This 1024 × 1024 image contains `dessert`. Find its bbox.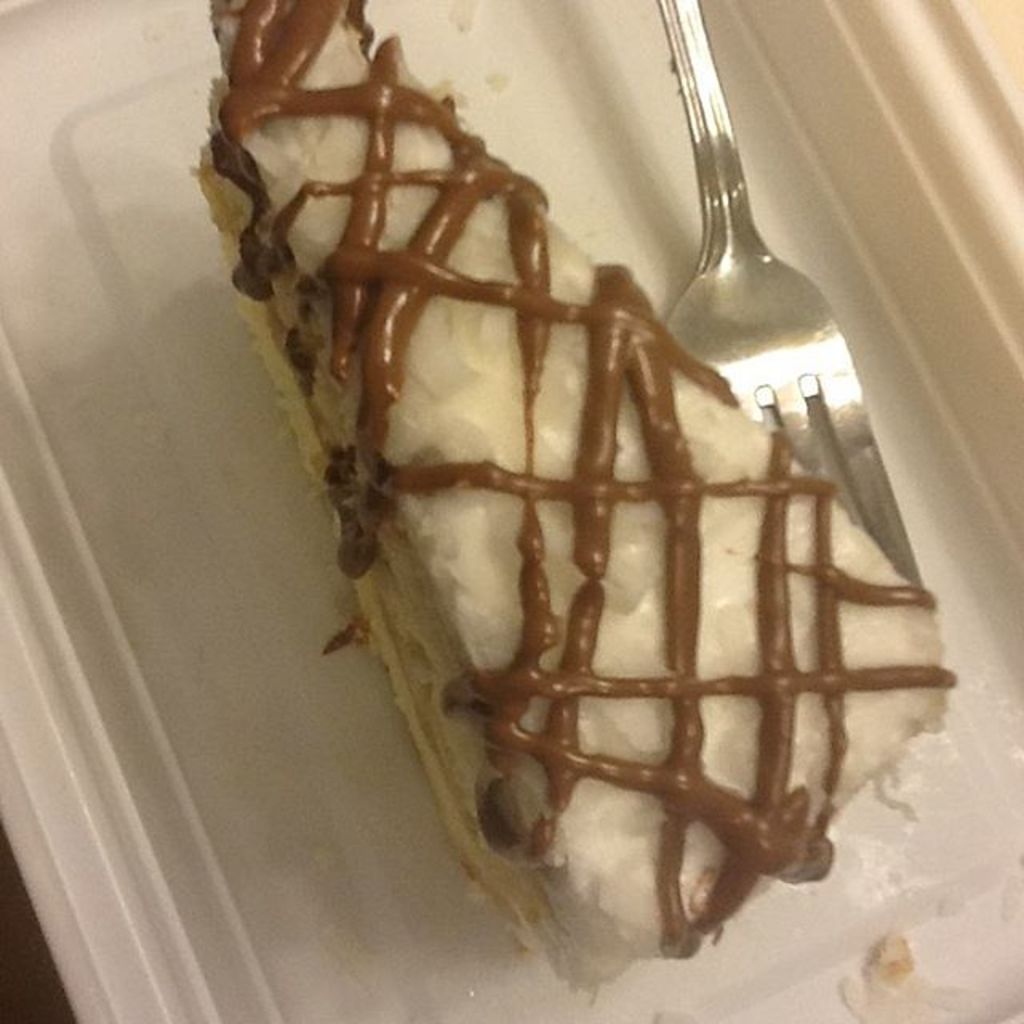
(left=208, top=91, right=1002, bottom=1005).
